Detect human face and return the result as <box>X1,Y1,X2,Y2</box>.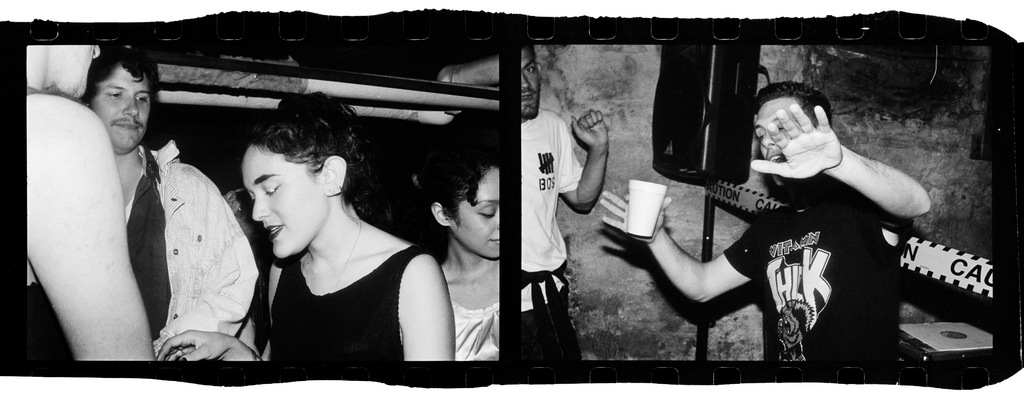
<box>49,44,101,102</box>.
